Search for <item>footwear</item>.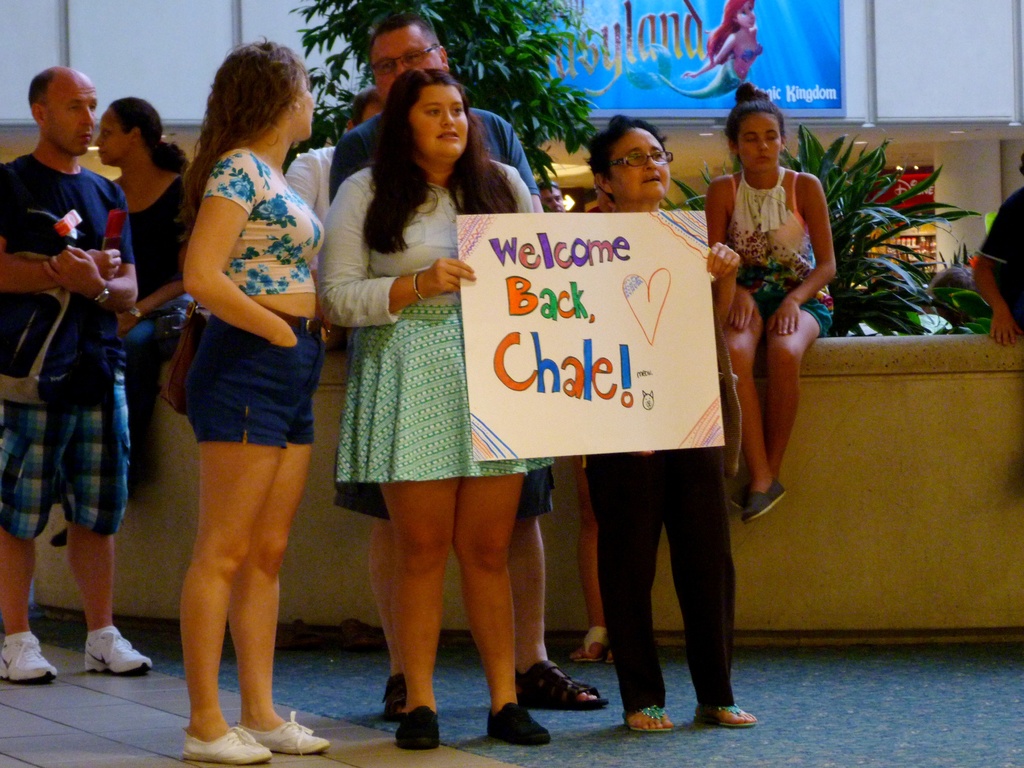
Found at <region>493, 702, 545, 738</region>.
